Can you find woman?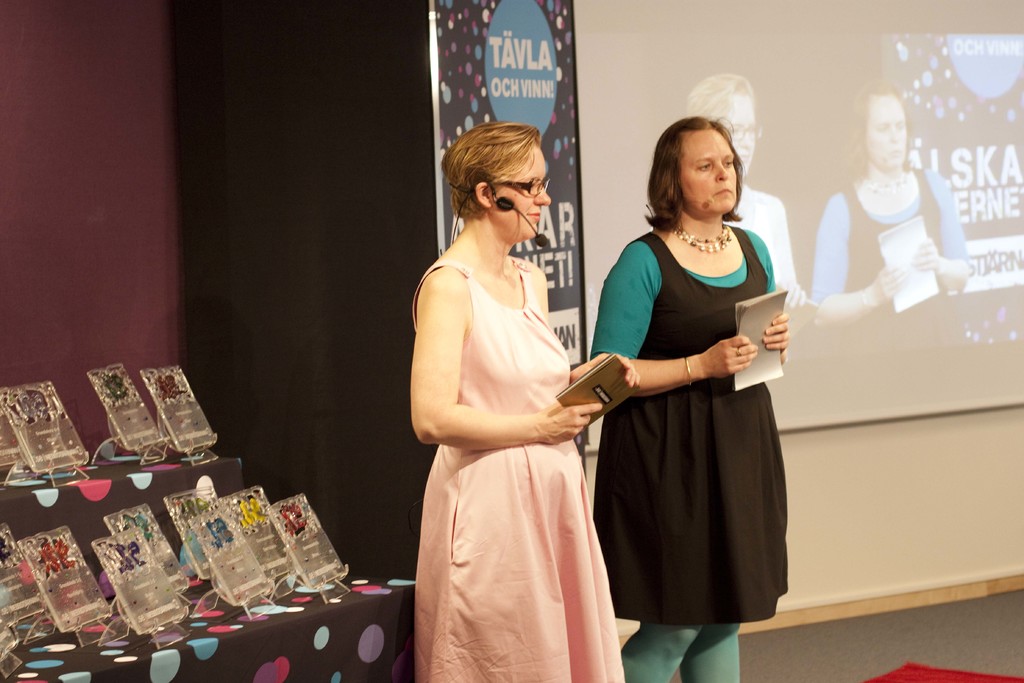
Yes, bounding box: locate(385, 115, 637, 682).
